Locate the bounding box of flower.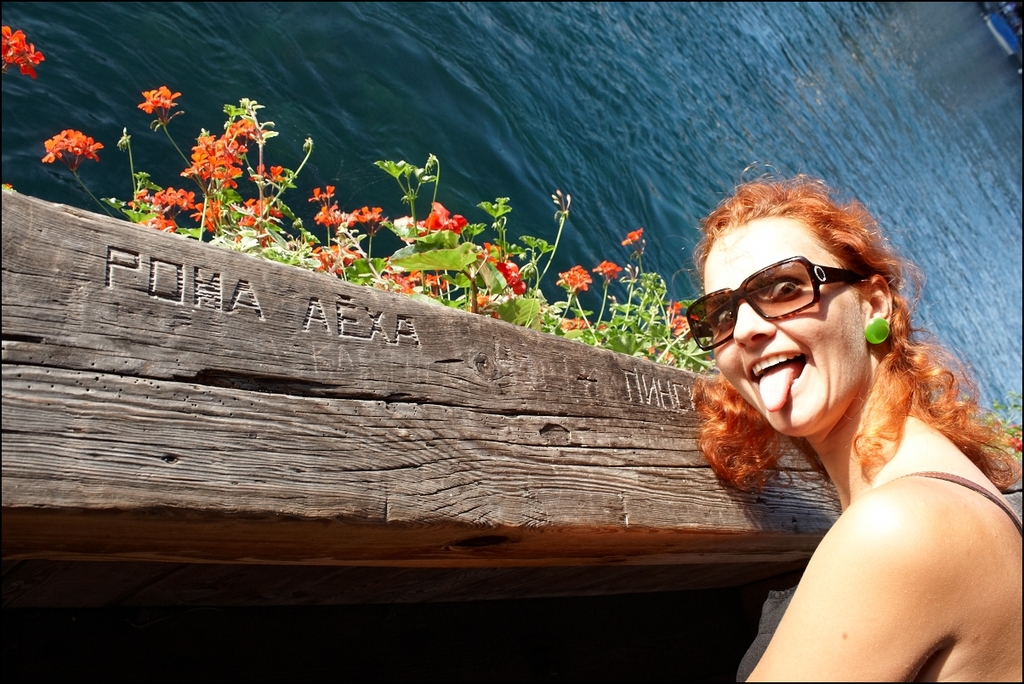
Bounding box: select_region(181, 110, 277, 190).
